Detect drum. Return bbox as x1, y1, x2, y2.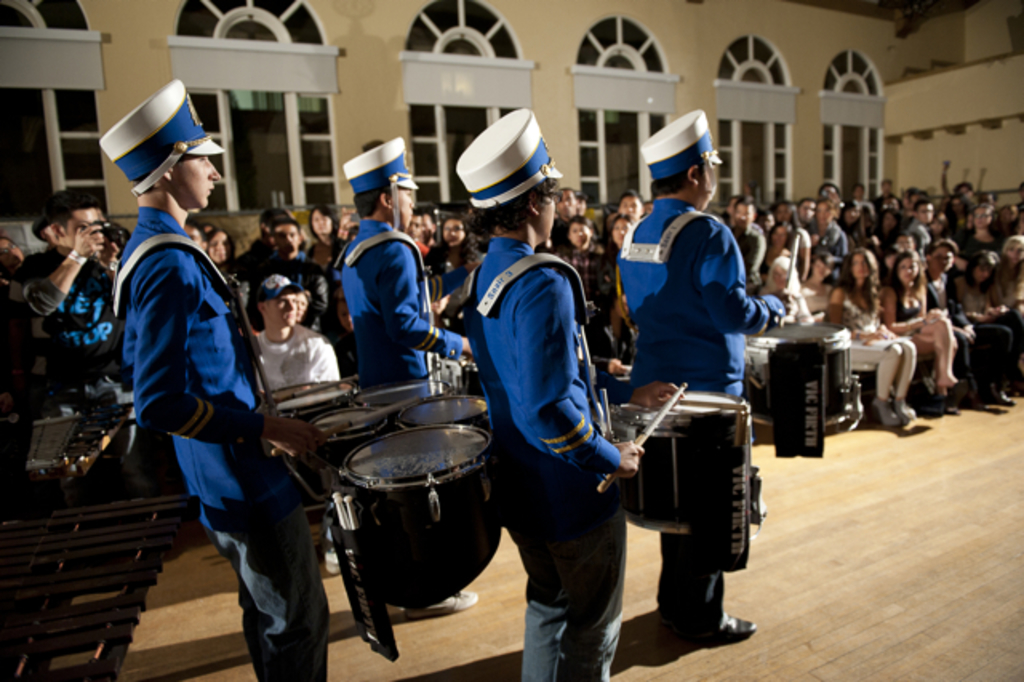
451, 352, 499, 399.
